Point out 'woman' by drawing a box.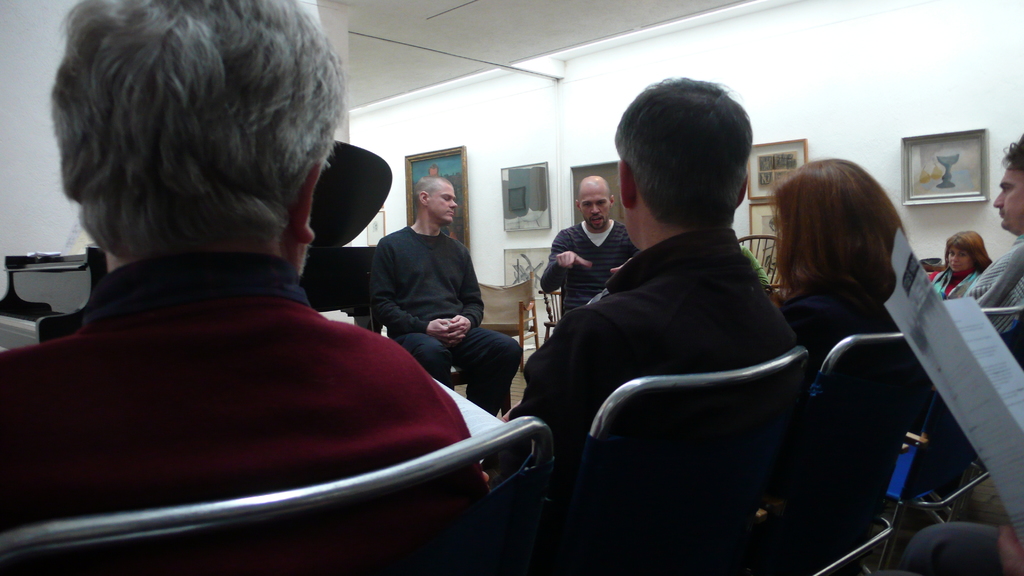
(932, 225, 990, 297).
